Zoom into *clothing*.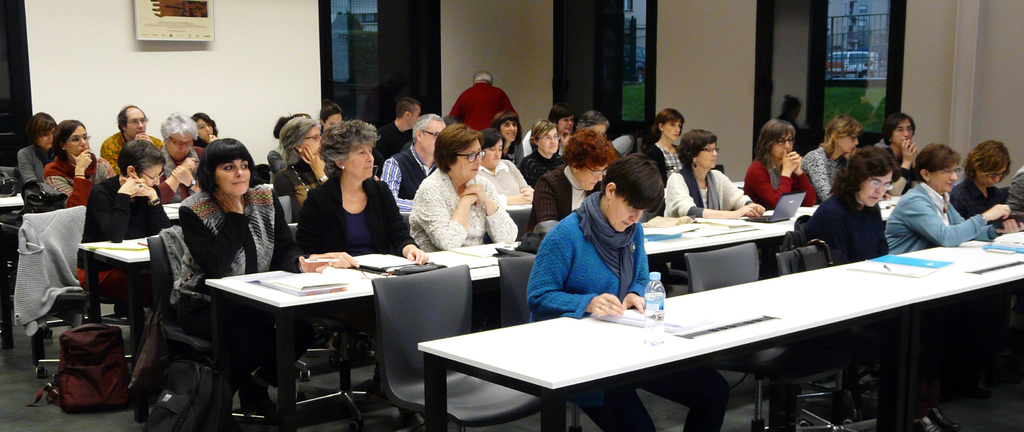
Zoom target: 368 116 436 183.
